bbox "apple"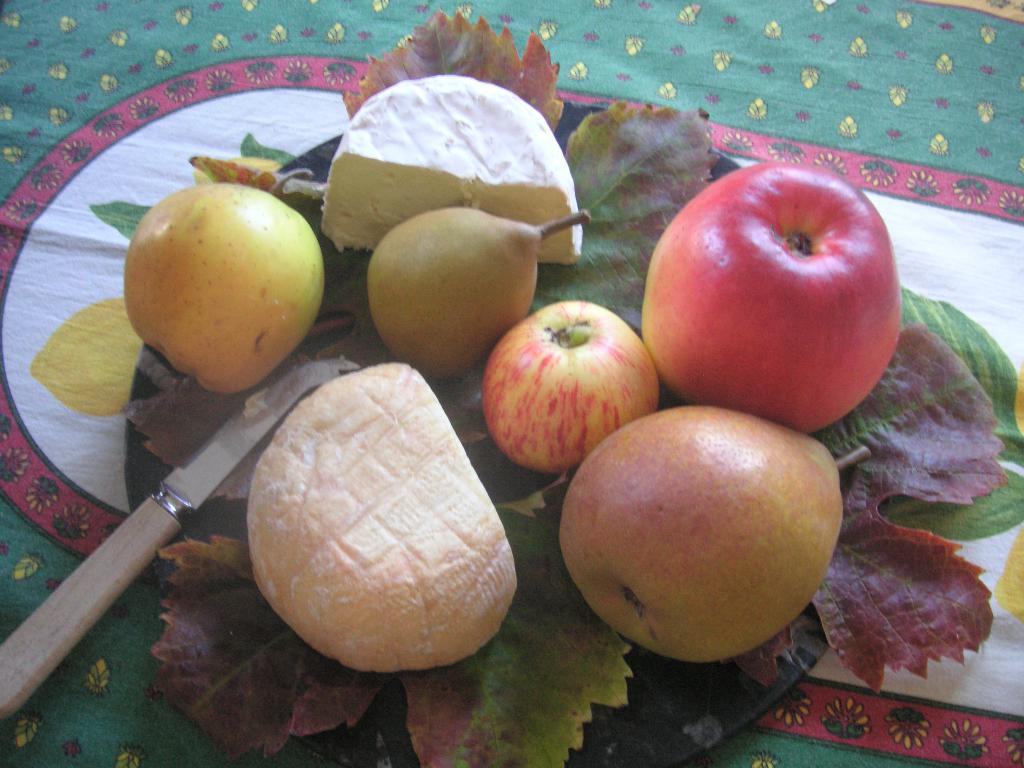
select_region(629, 167, 905, 448)
